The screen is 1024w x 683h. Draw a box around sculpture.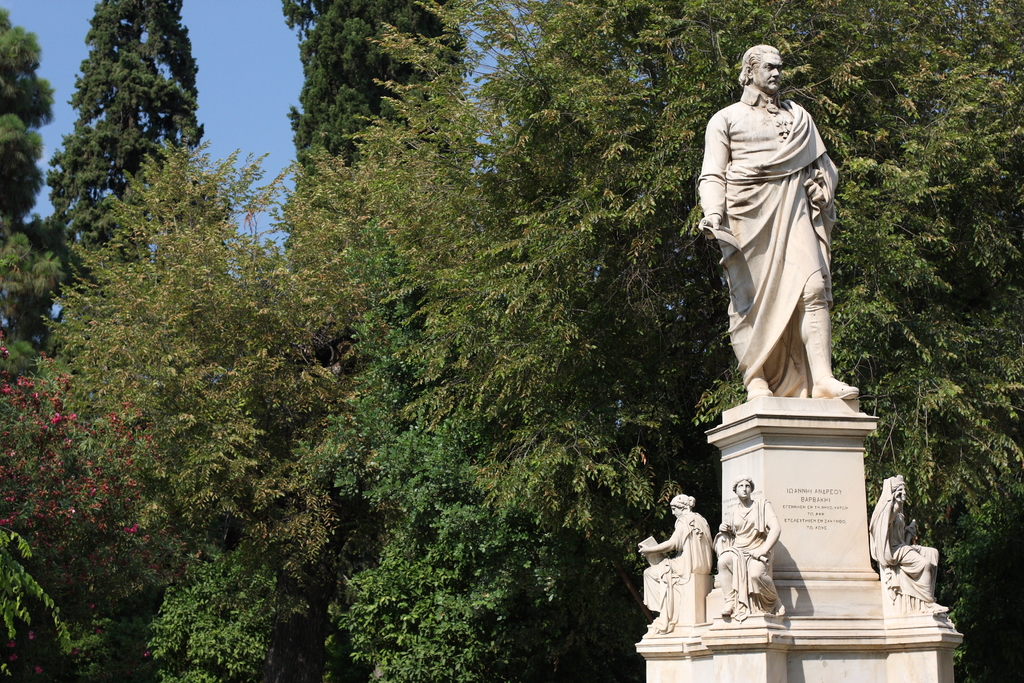
region(639, 483, 715, 623).
